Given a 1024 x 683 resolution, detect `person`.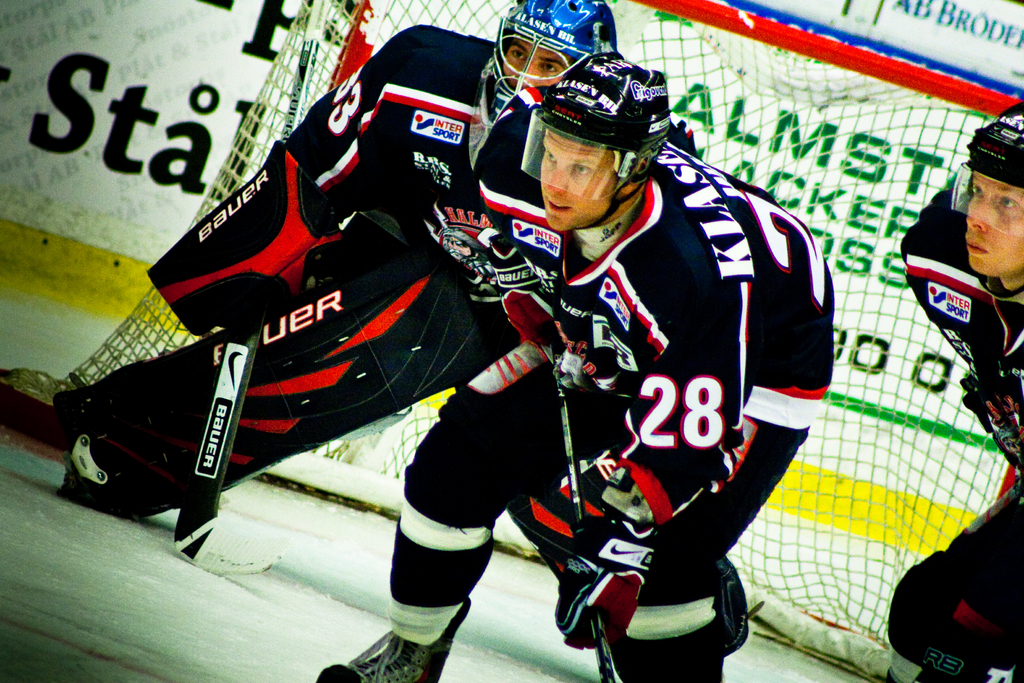
(312,51,834,682).
